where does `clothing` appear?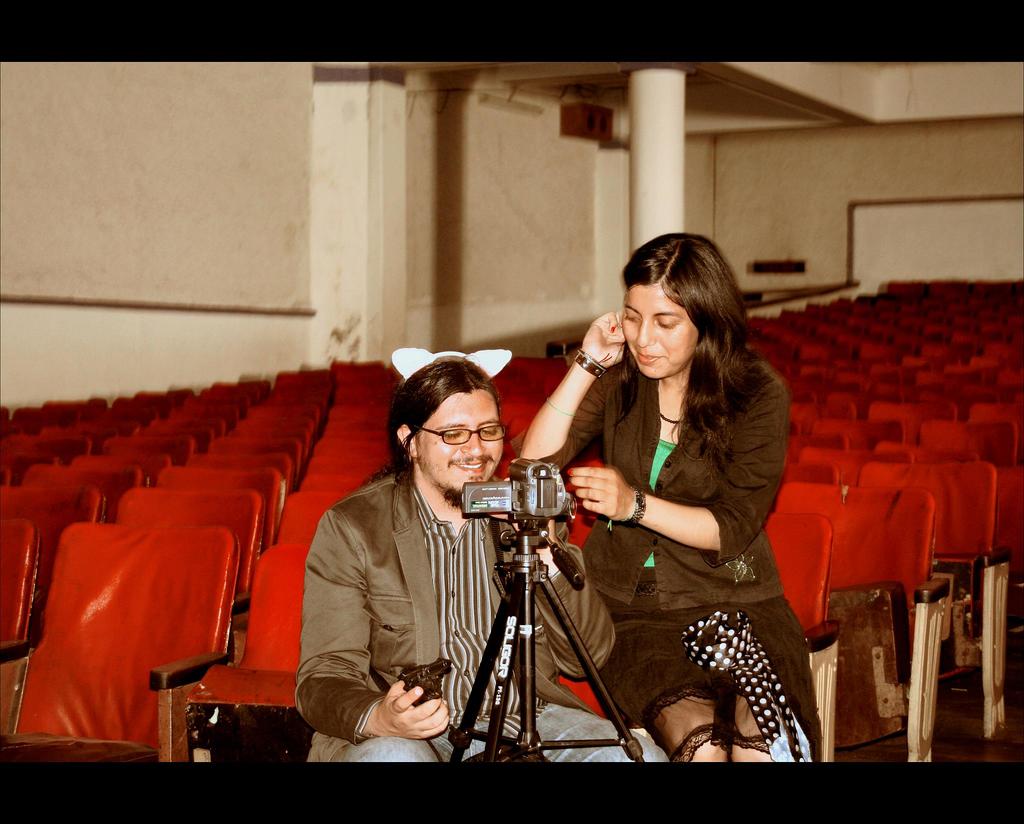
Appears at (left=300, top=463, right=669, bottom=757).
